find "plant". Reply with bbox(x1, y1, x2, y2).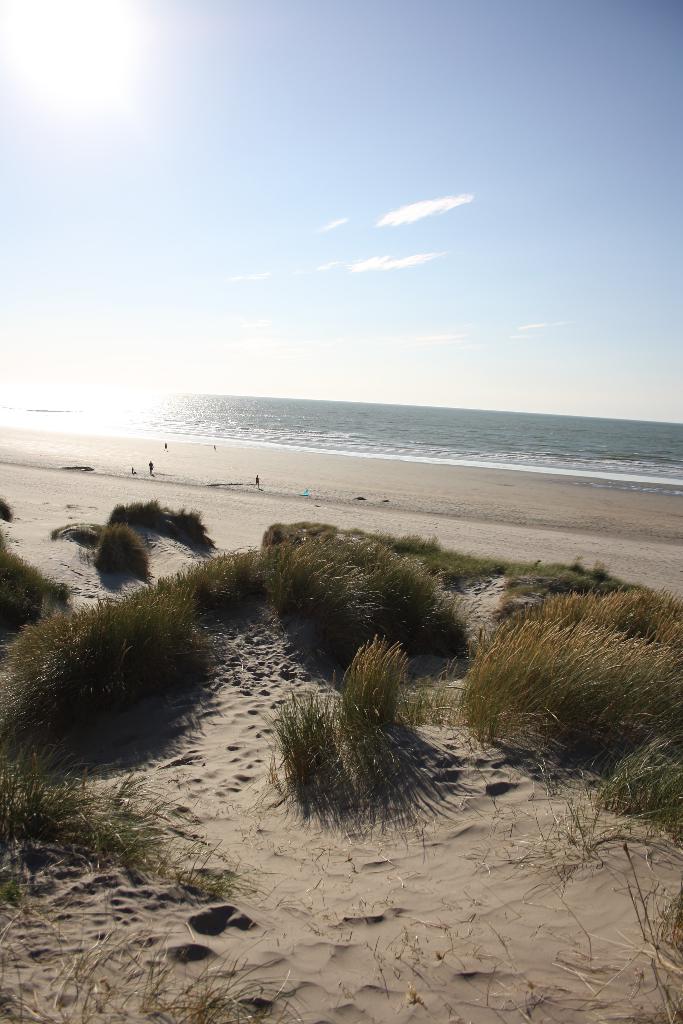
bbox(1, 909, 170, 1023).
